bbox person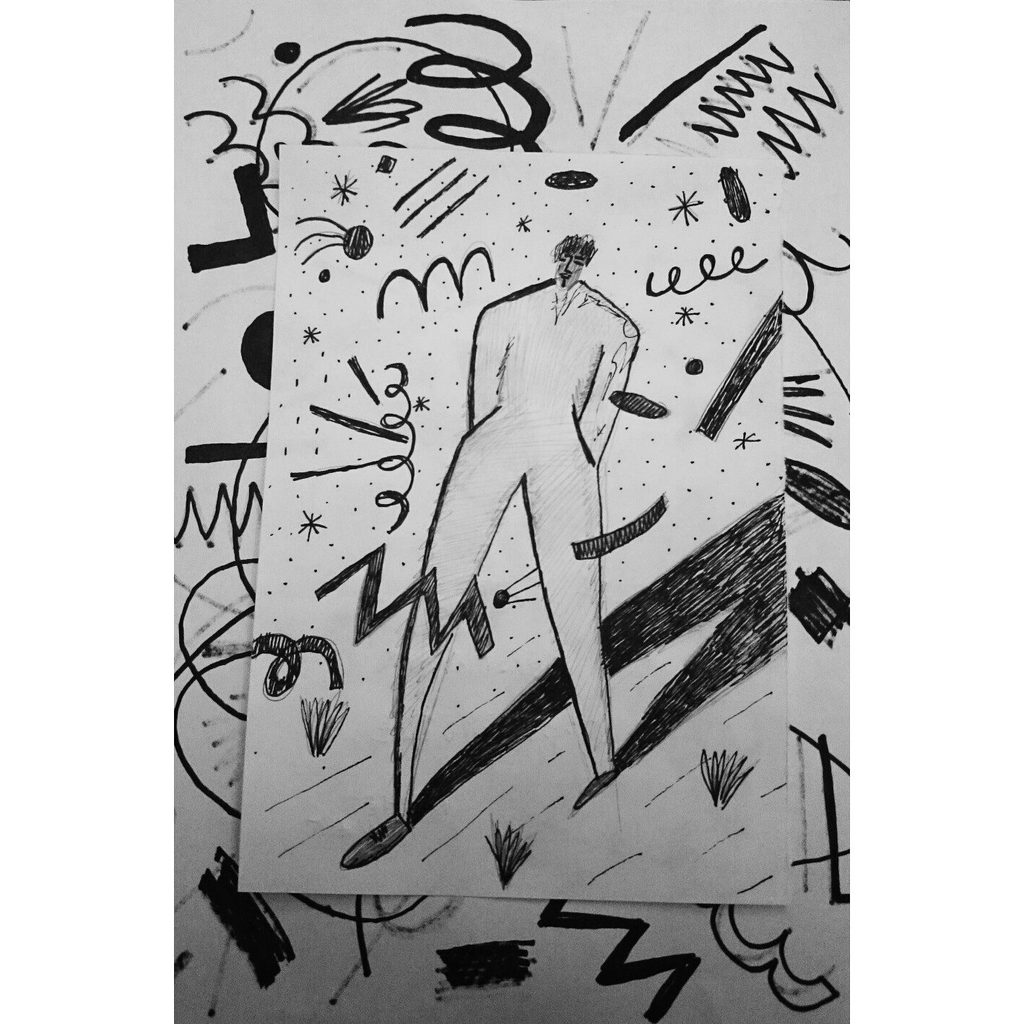
box=[346, 232, 635, 867]
